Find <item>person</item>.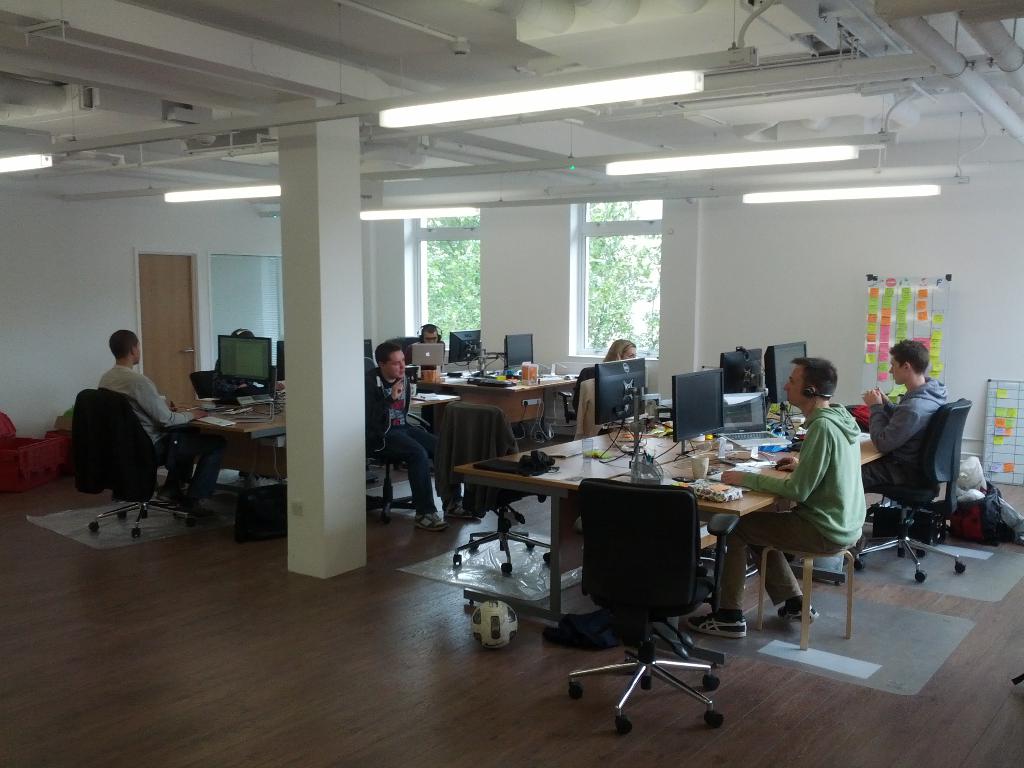
crop(861, 340, 954, 495).
